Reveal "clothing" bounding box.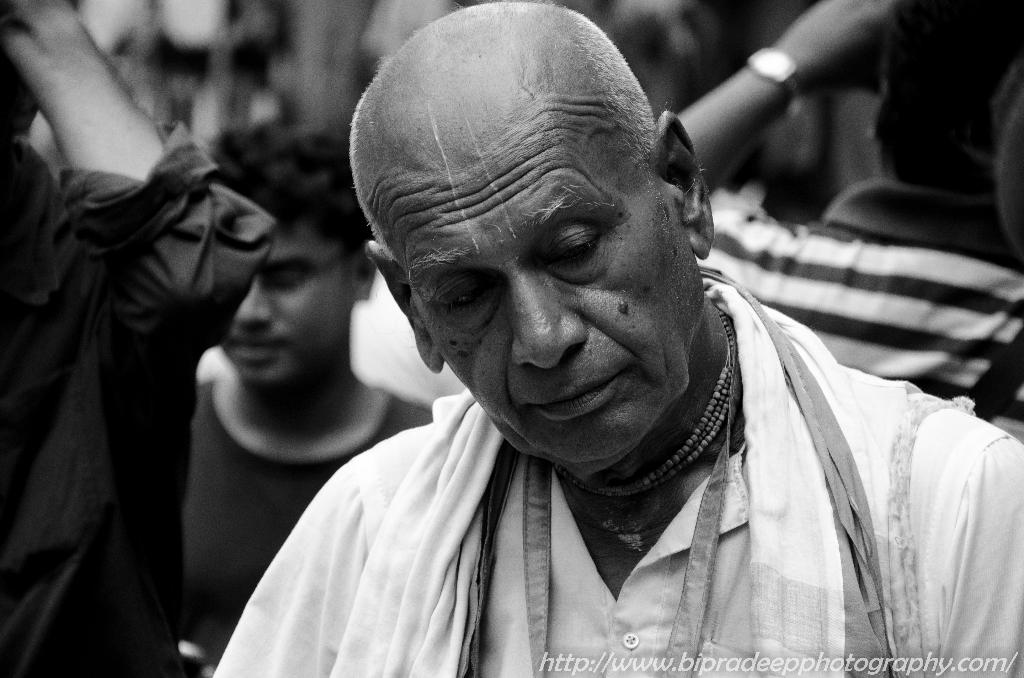
Revealed: <box>205,264,1023,677</box>.
